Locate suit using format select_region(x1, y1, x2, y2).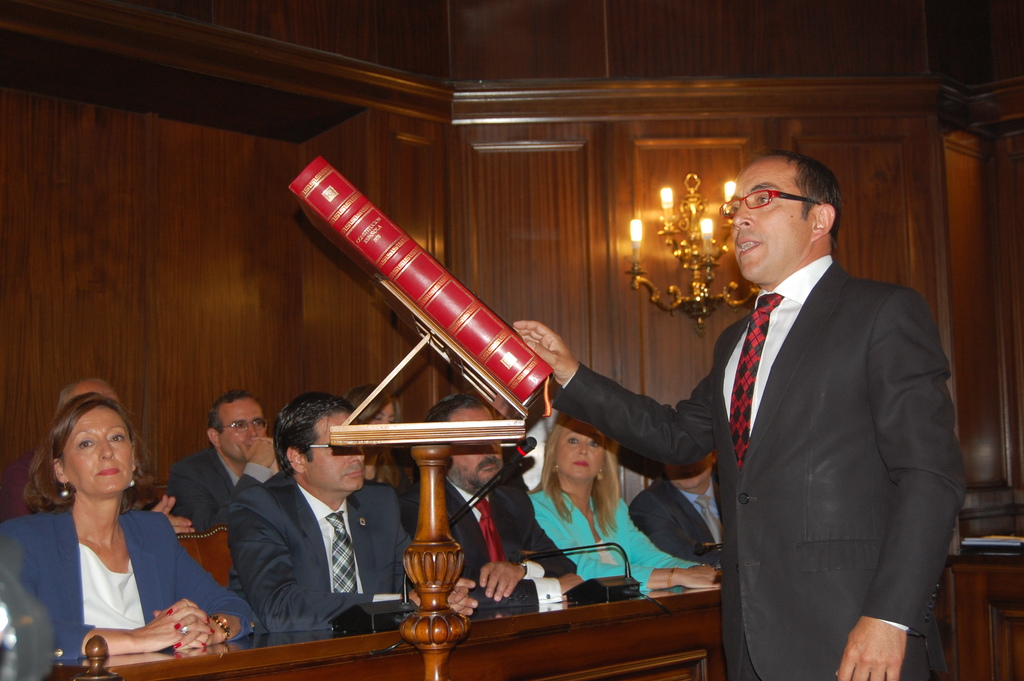
select_region(552, 262, 965, 680).
